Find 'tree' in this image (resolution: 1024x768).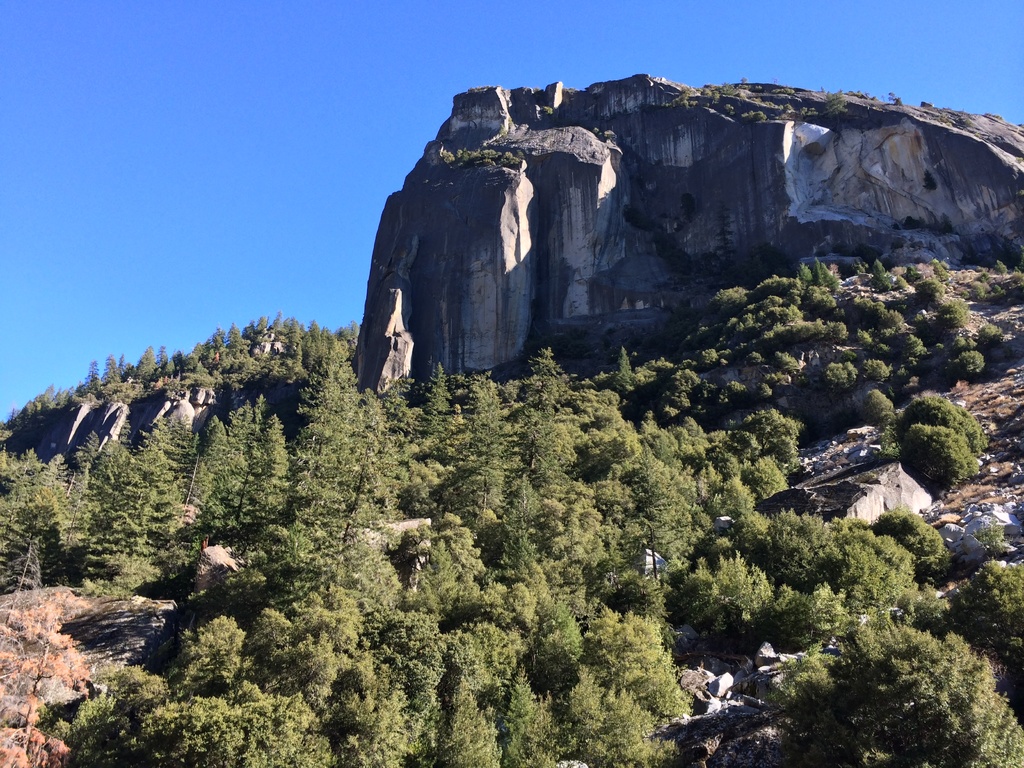
712 373 746 407.
